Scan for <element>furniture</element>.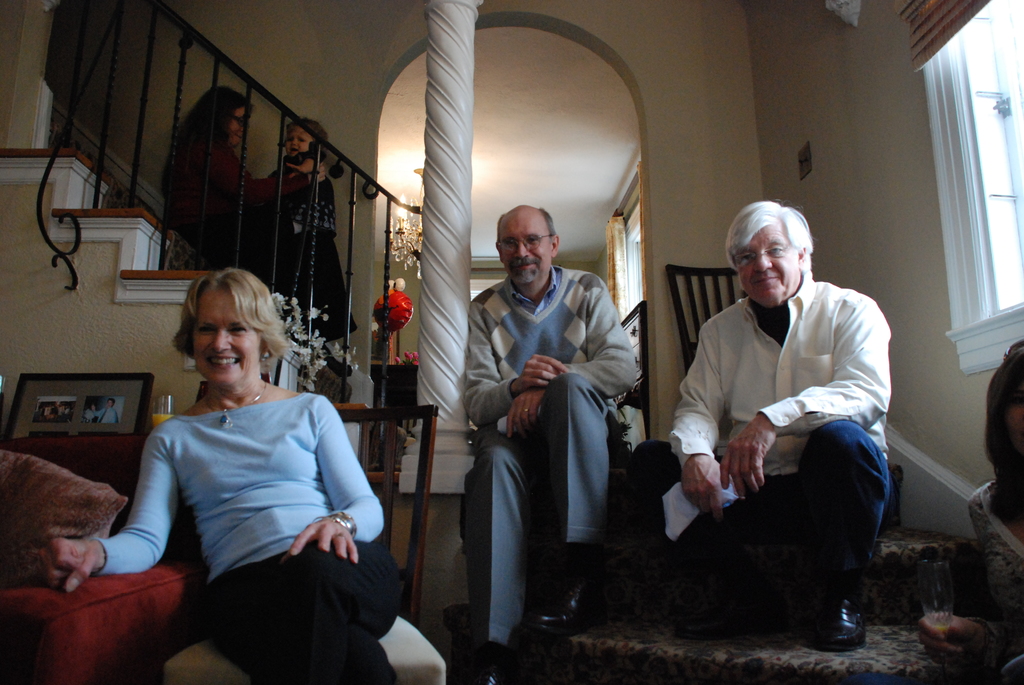
Scan result: {"left": 164, "top": 407, "right": 446, "bottom": 684}.
